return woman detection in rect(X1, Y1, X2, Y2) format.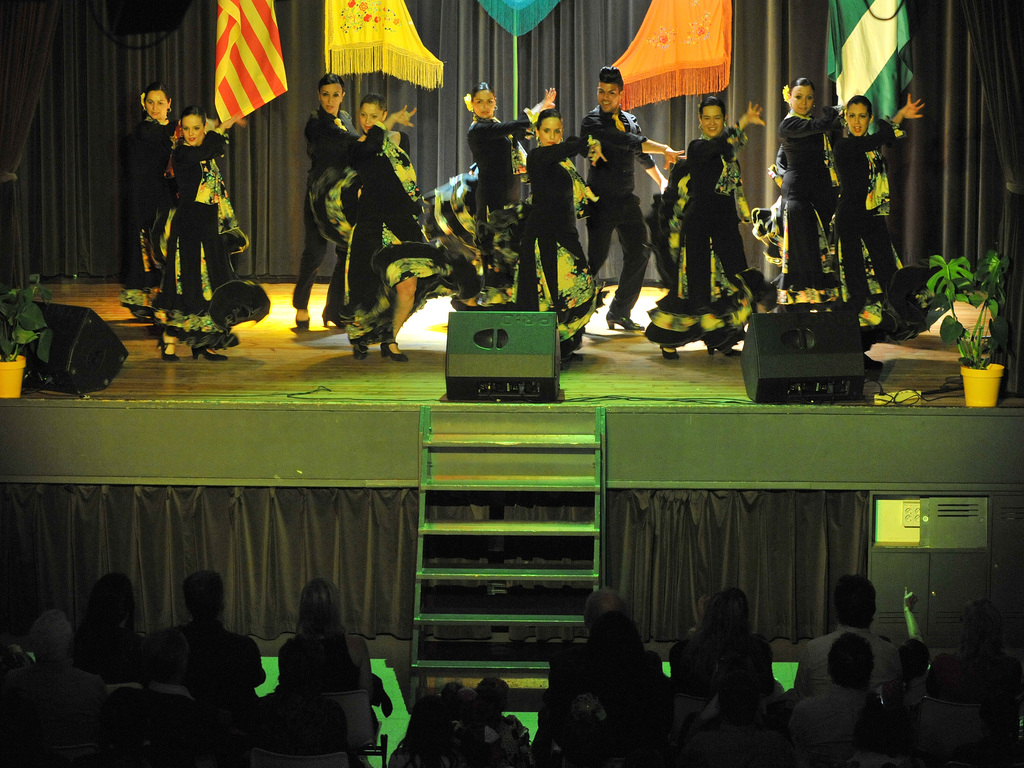
rect(655, 97, 794, 362).
